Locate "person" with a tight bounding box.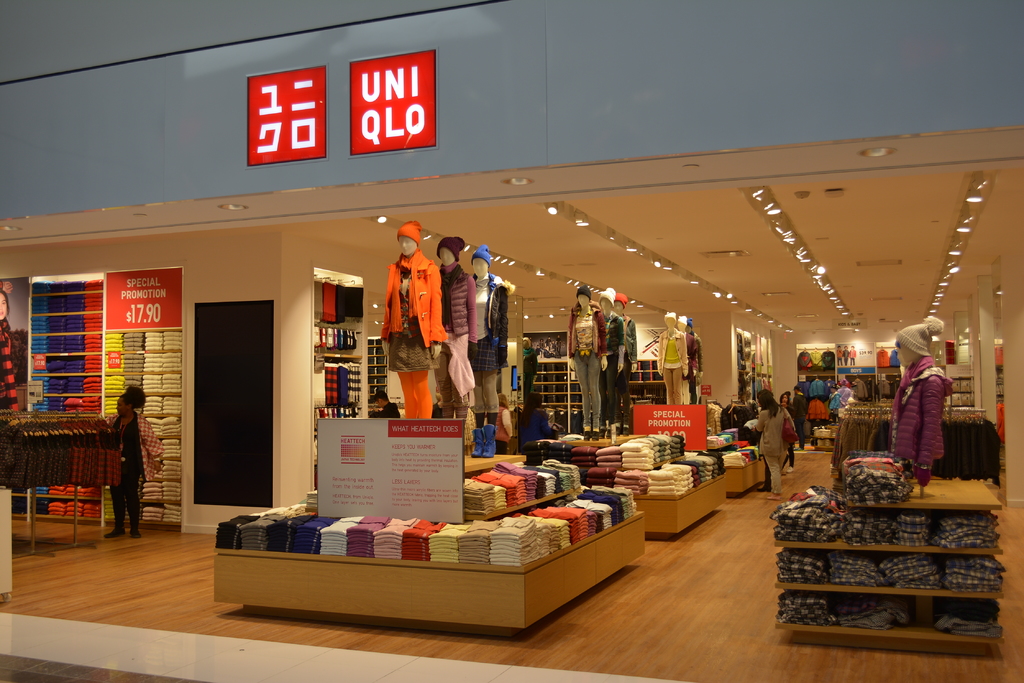
region(106, 385, 163, 539).
